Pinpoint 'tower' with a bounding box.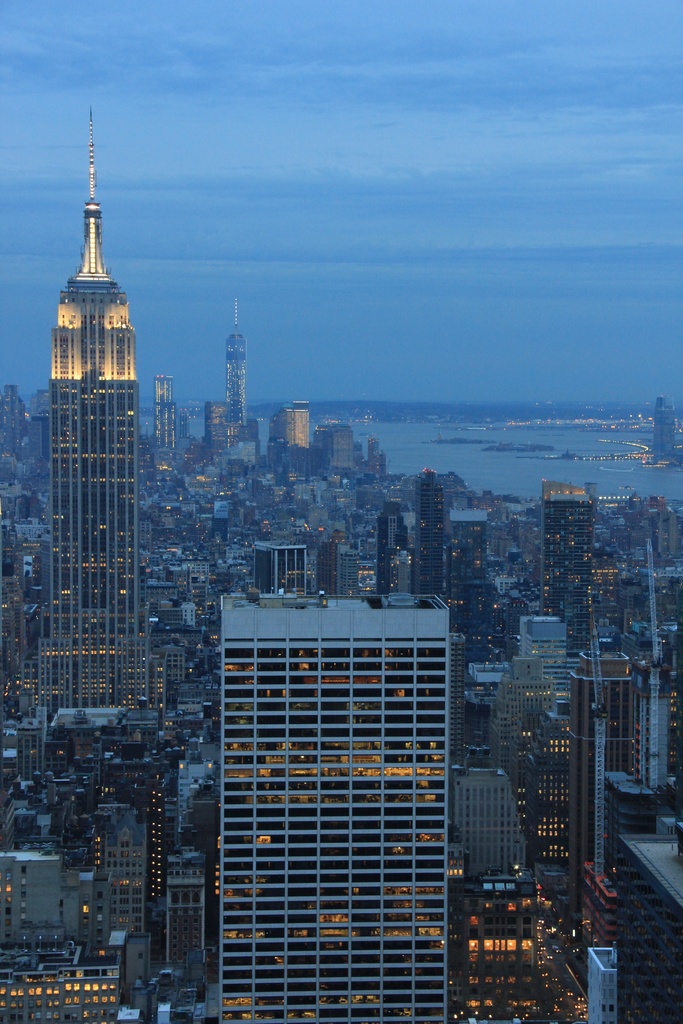
crop(604, 828, 681, 1023).
